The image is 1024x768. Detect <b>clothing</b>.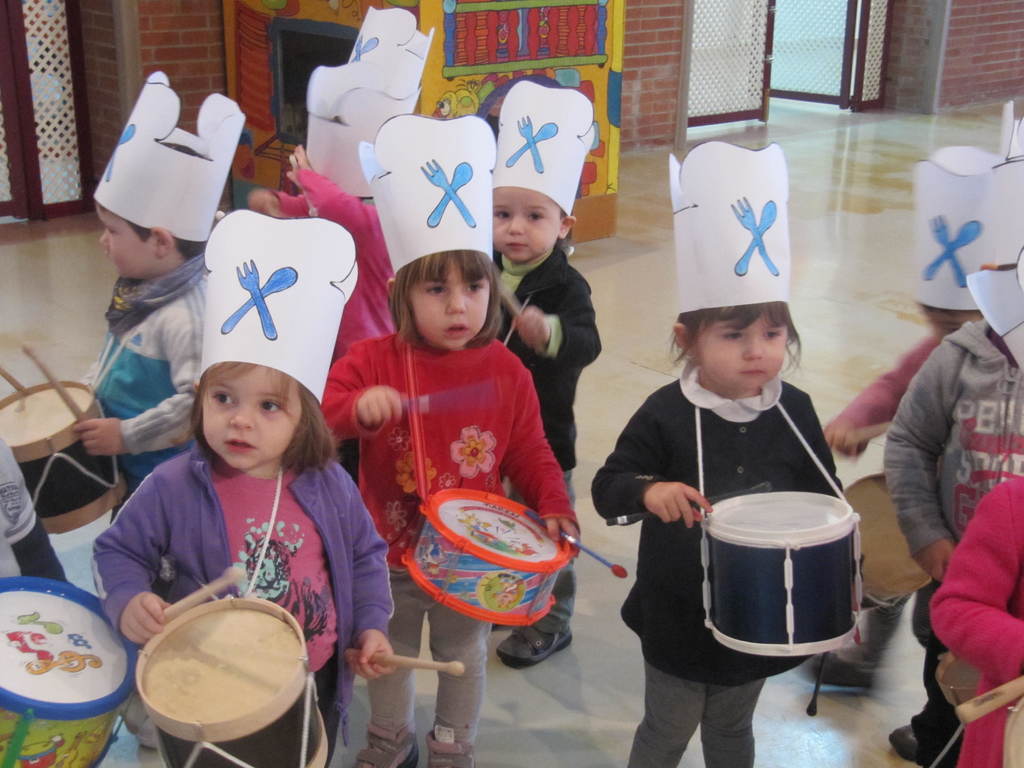
Detection: l=927, t=477, r=1023, b=767.
